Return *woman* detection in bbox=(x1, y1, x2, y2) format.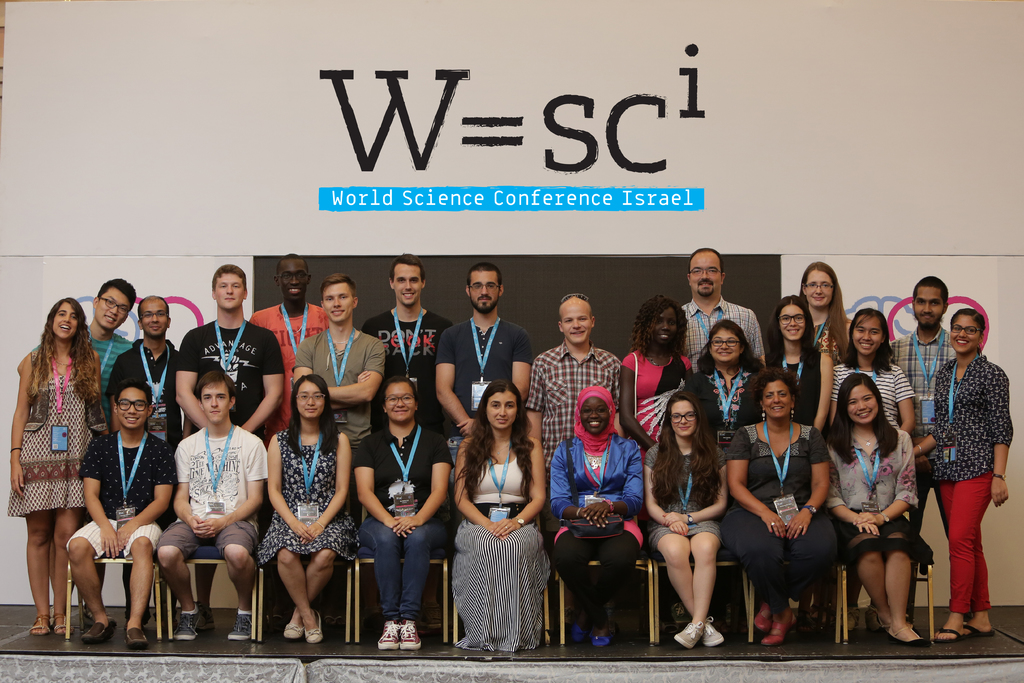
bbox=(827, 374, 935, 644).
